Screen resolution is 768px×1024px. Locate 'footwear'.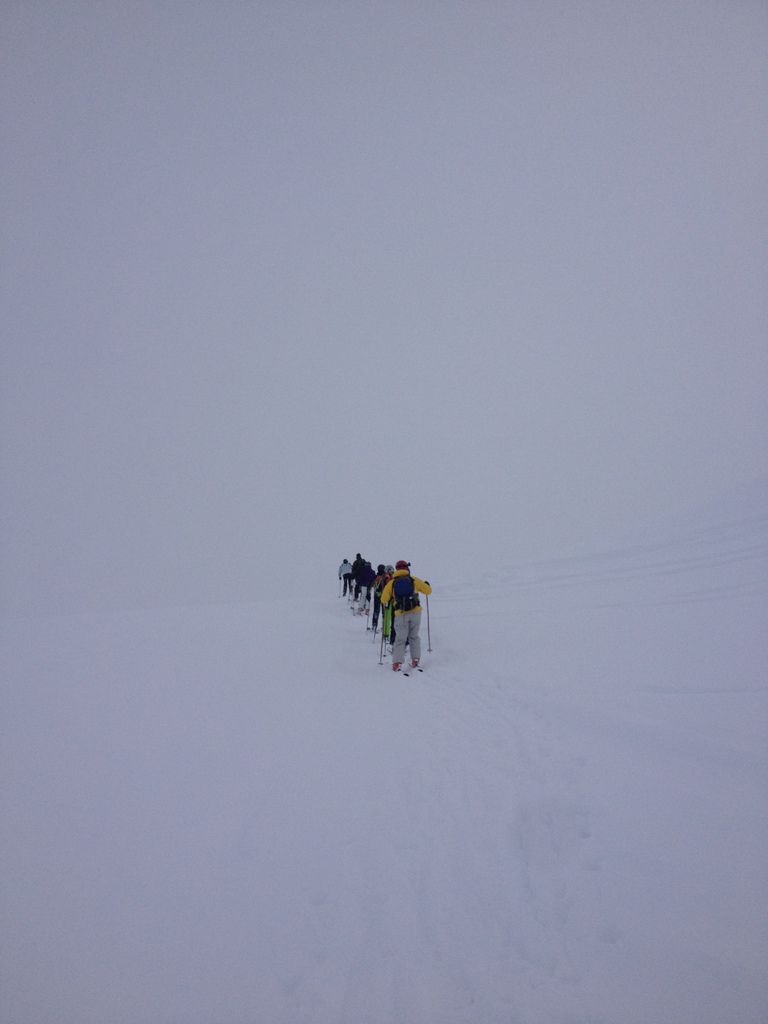
locate(383, 635, 387, 640).
